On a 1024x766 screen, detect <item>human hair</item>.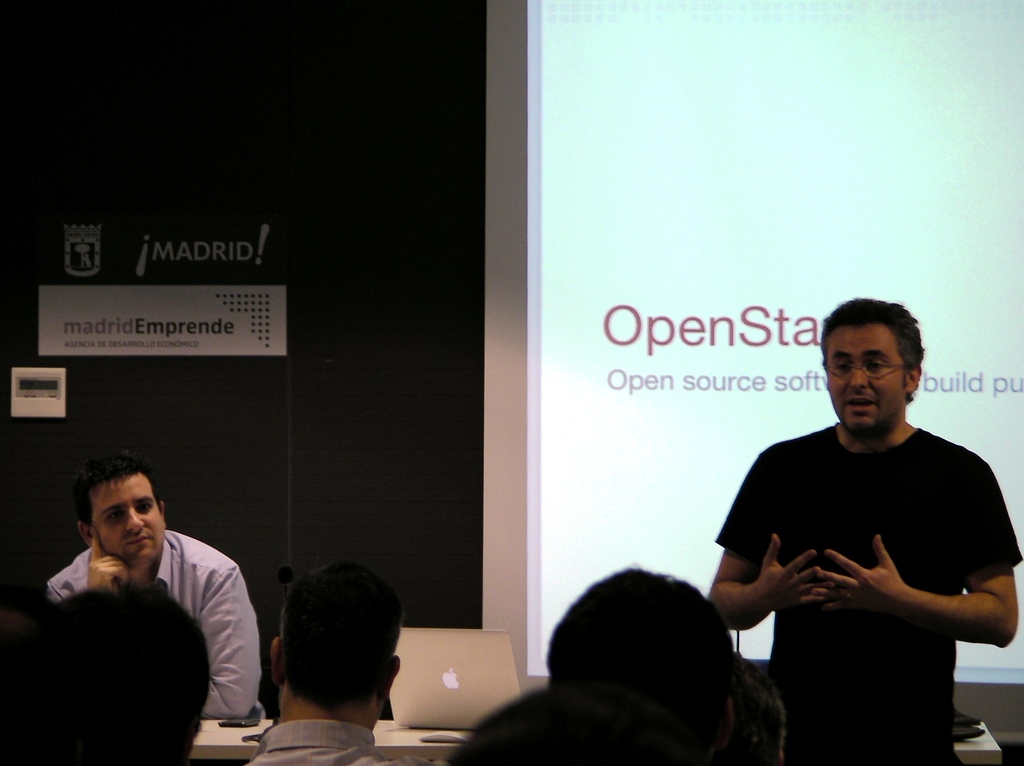
locate(449, 689, 713, 765).
